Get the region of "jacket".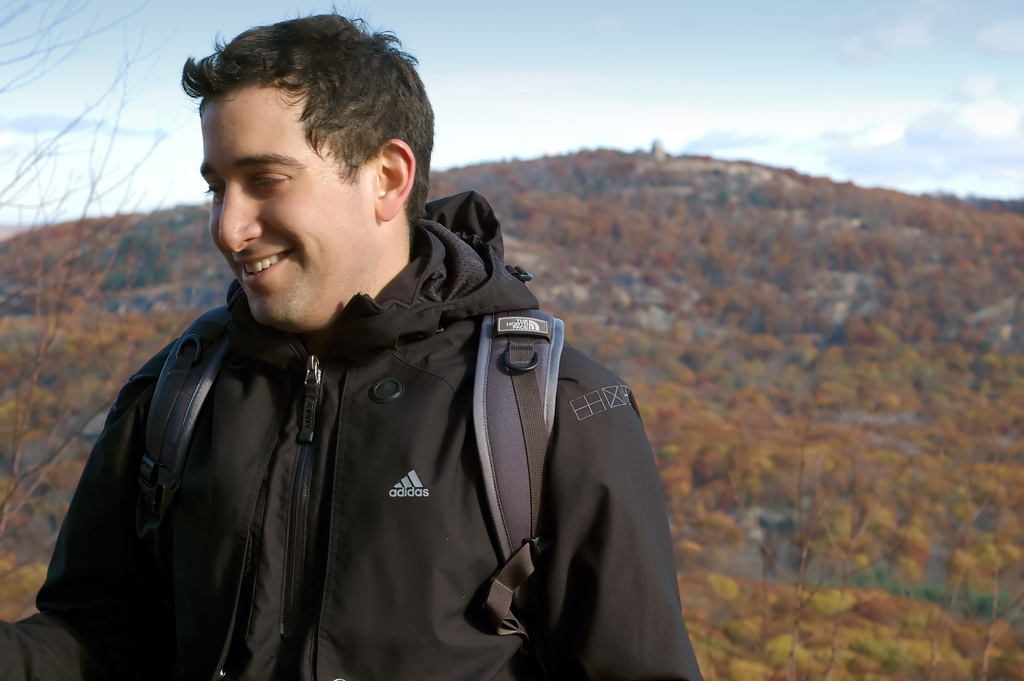
(left=0, top=188, right=701, bottom=680).
